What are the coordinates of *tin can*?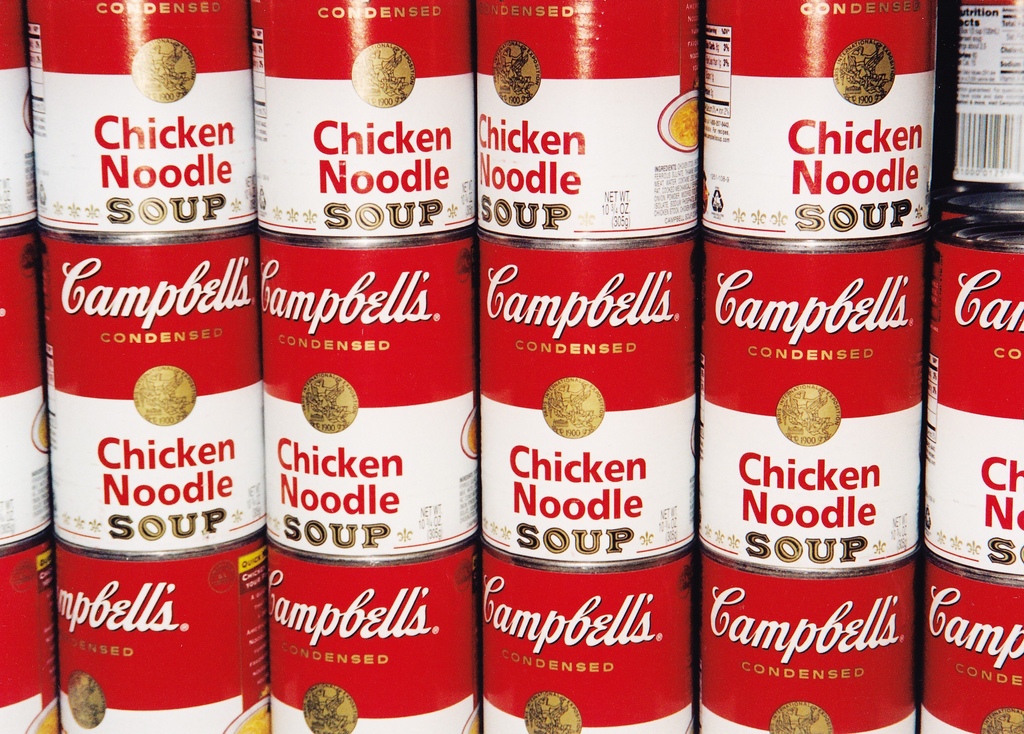
934, 186, 1023, 225.
